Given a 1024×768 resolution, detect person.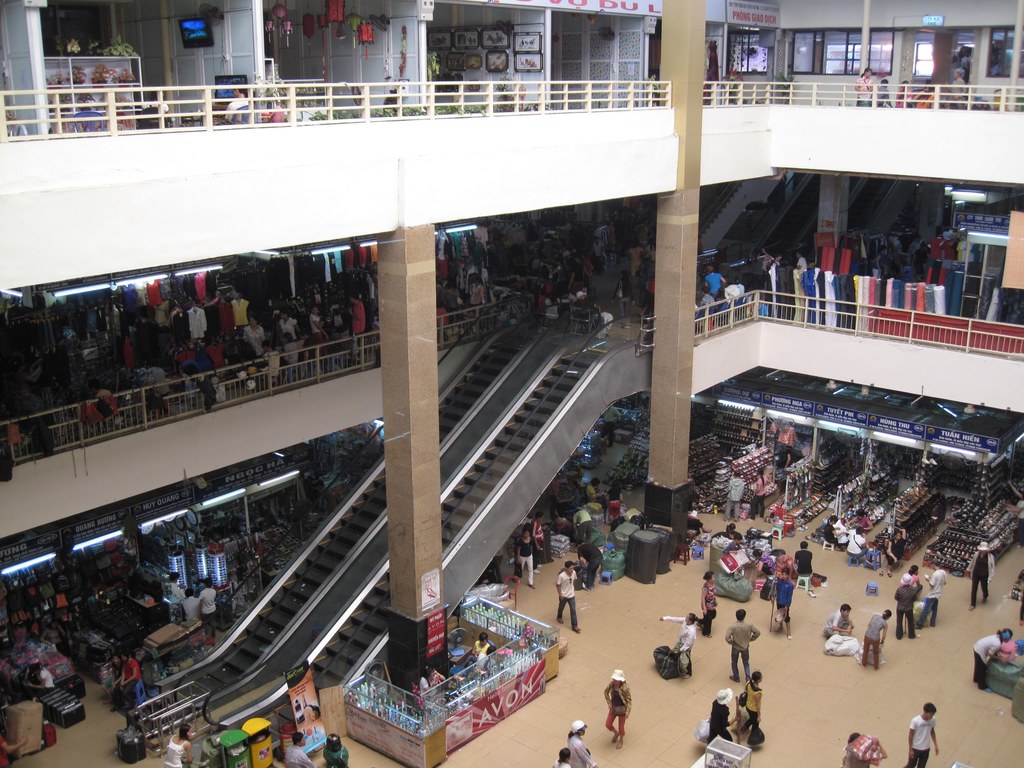
[left=25, top=664, right=54, bottom=688].
